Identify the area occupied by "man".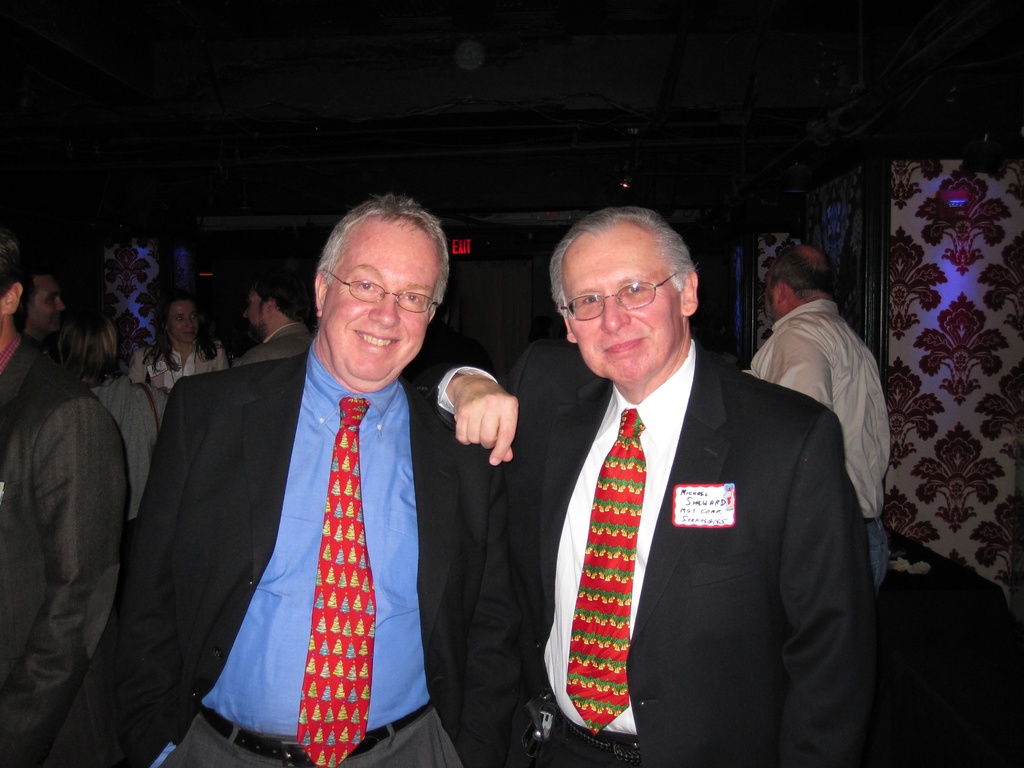
Area: {"x1": 737, "y1": 239, "x2": 892, "y2": 620}.
